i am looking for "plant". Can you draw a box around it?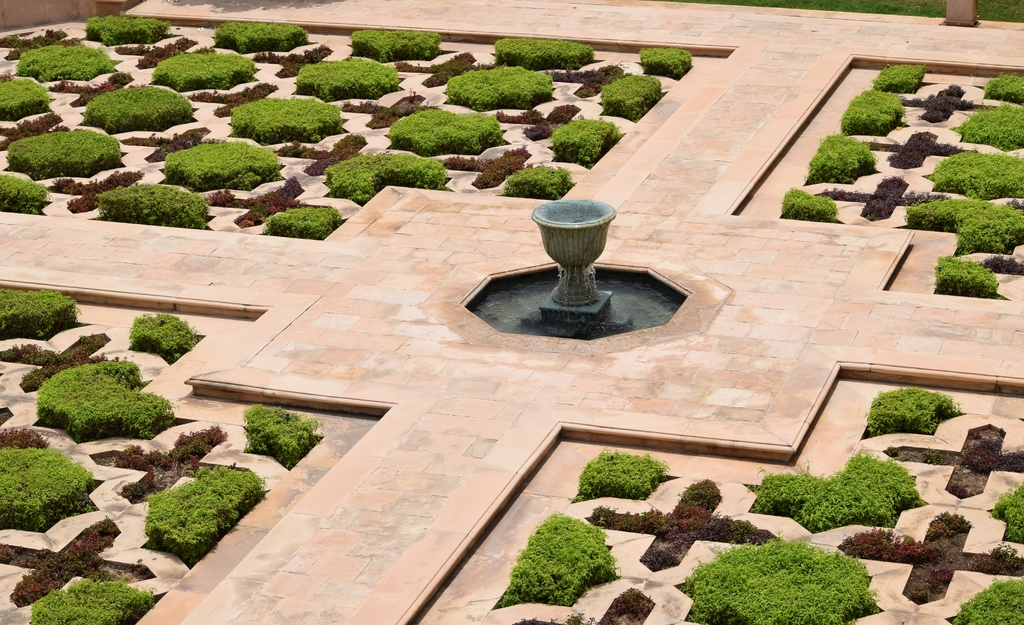
Sure, the bounding box is Rect(893, 85, 996, 120).
